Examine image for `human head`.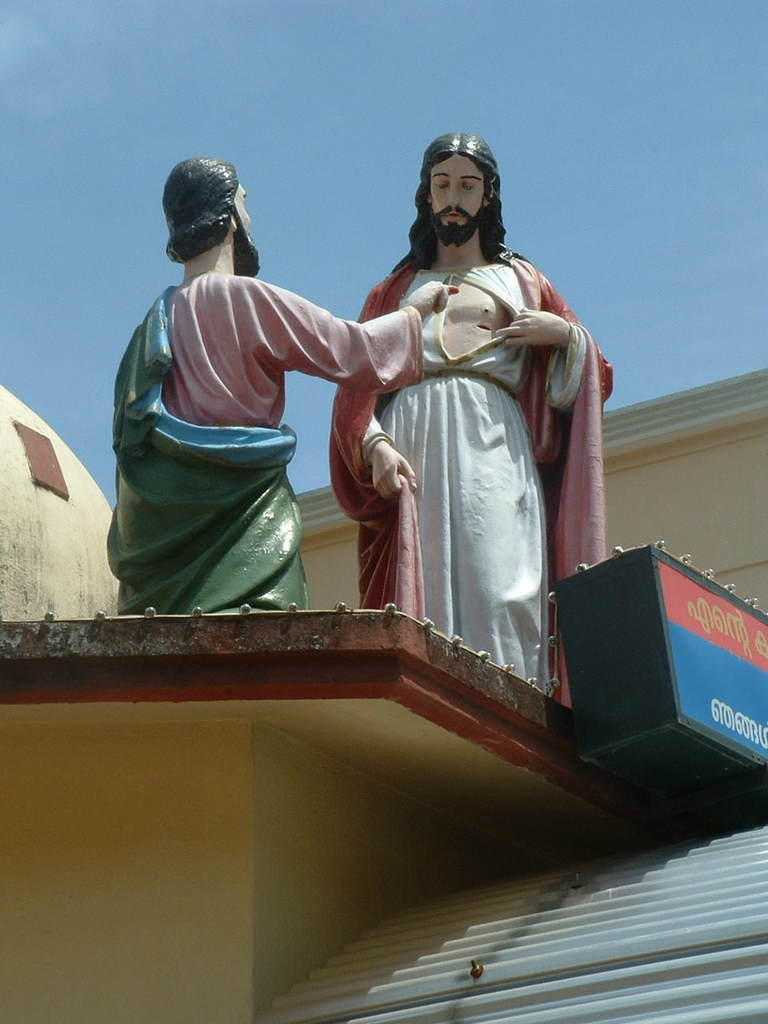
Examination result: 411,131,512,246.
